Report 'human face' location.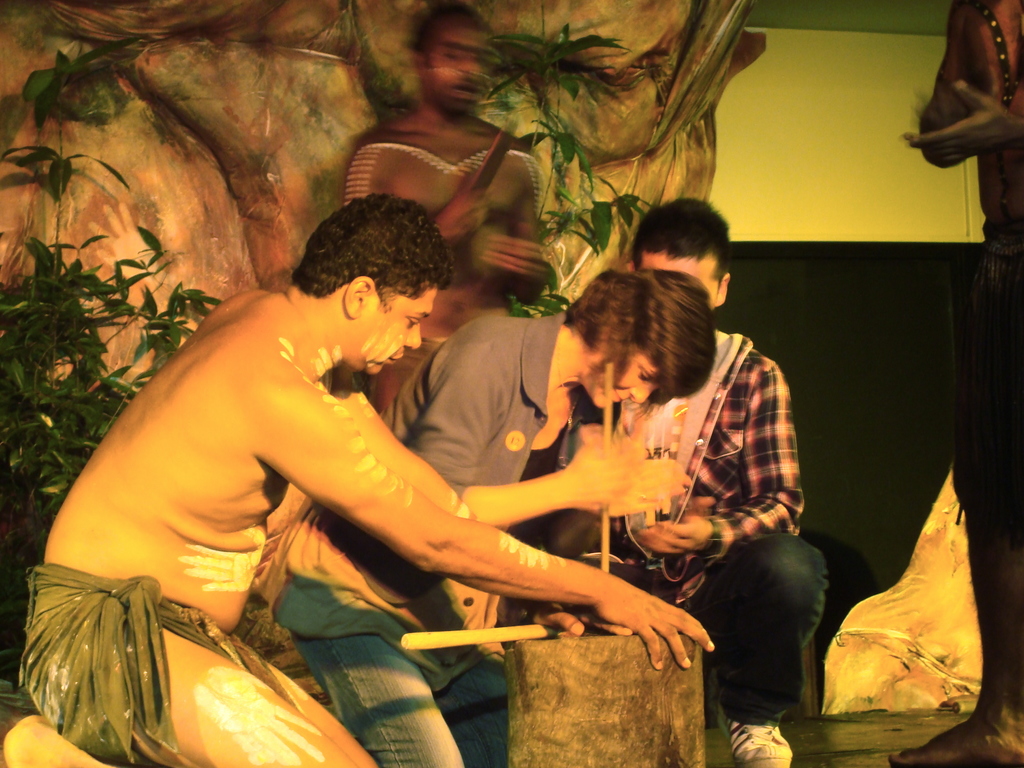
Report: <box>428,20,485,114</box>.
